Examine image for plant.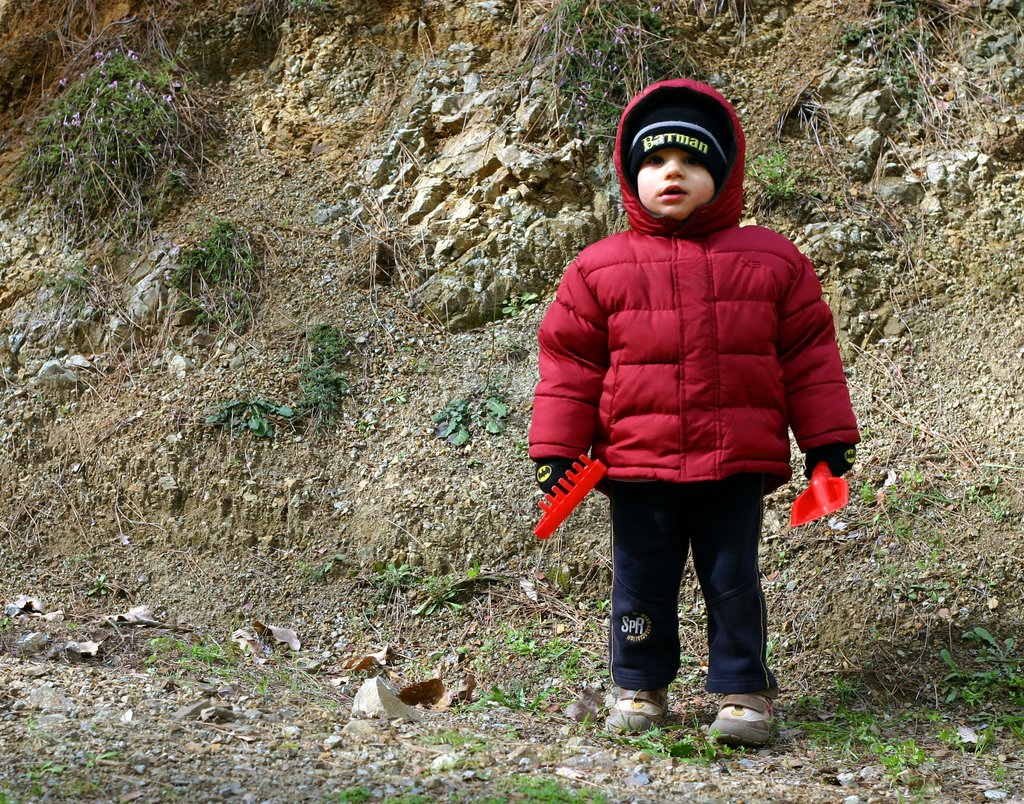
Examination result: x1=886 y1=582 x2=961 y2=611.
